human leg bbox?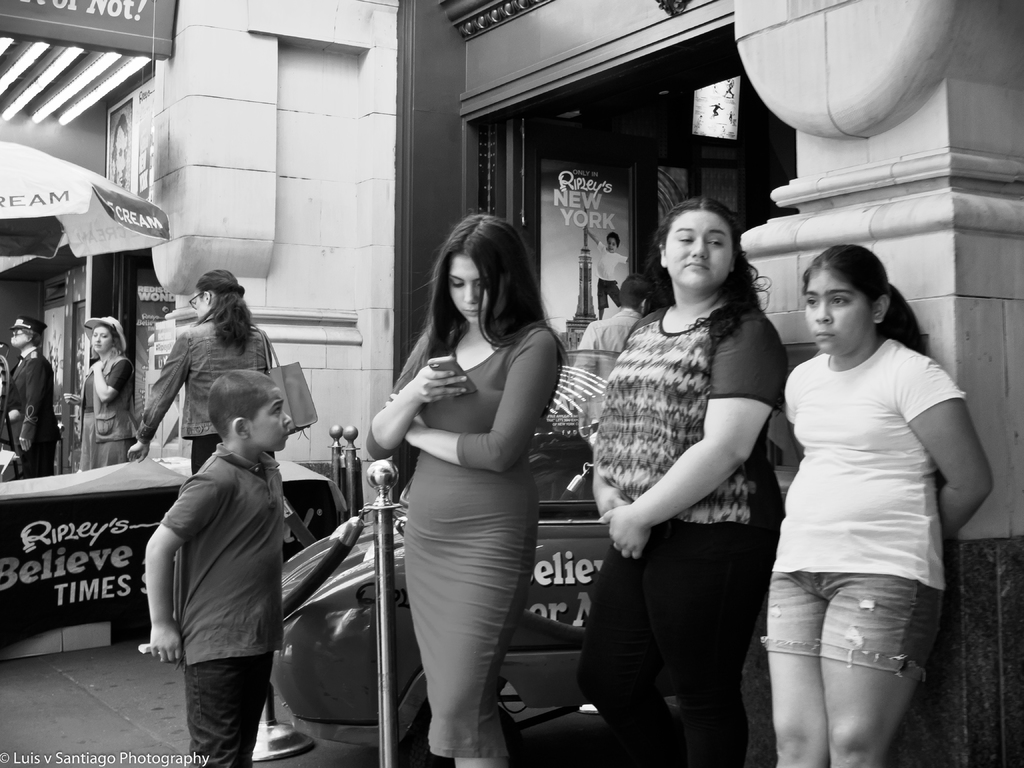
l=765, t=545, r=829, b=767
